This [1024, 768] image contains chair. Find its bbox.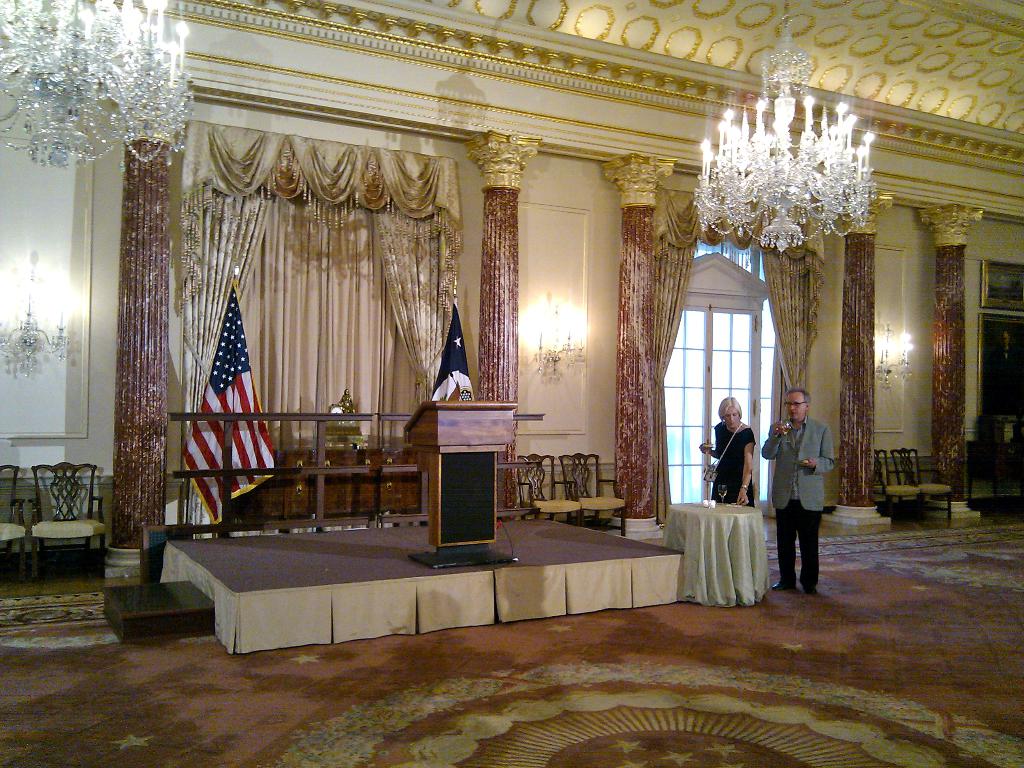
Rect(513, 455, 584, 525).
